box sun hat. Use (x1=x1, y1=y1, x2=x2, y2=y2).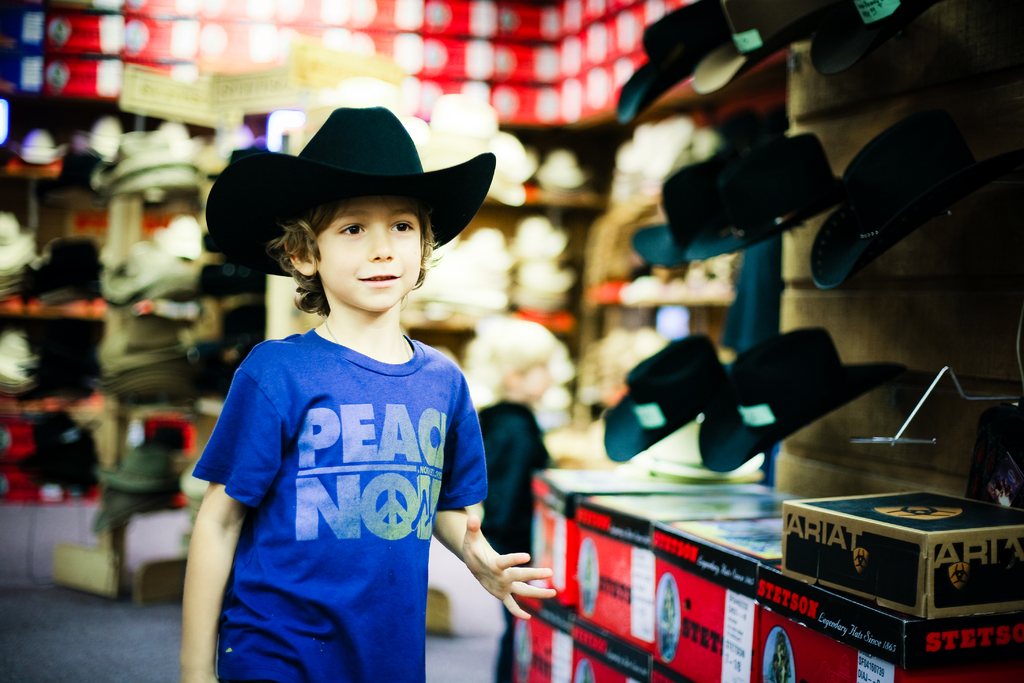
(x1=628, y1=159, x2=700, y2=267).
